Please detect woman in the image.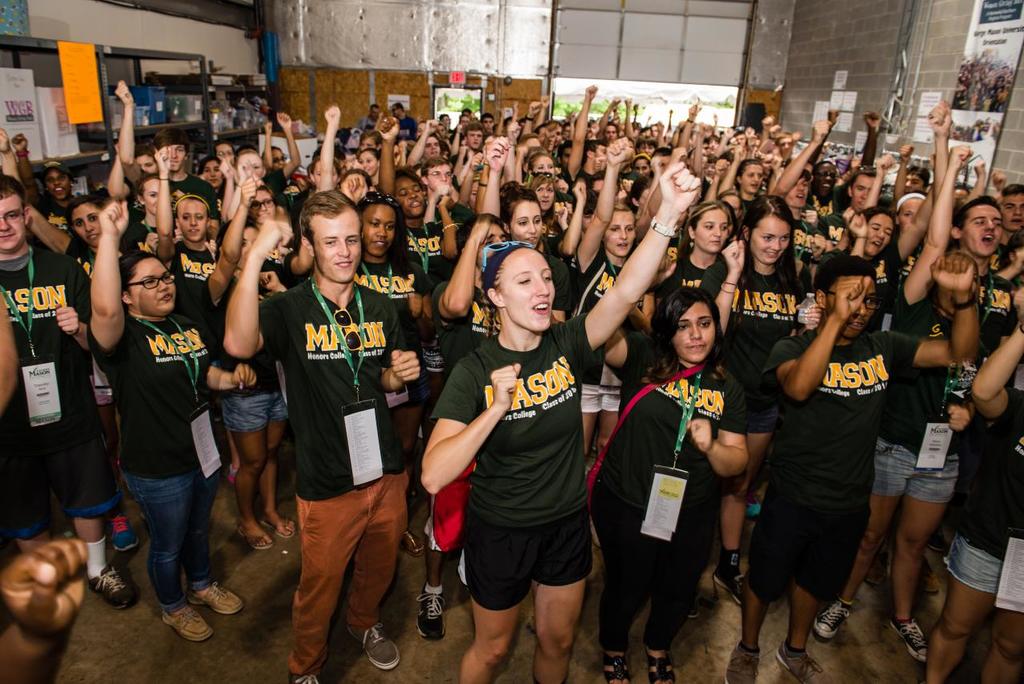
[417,158,705,683].
